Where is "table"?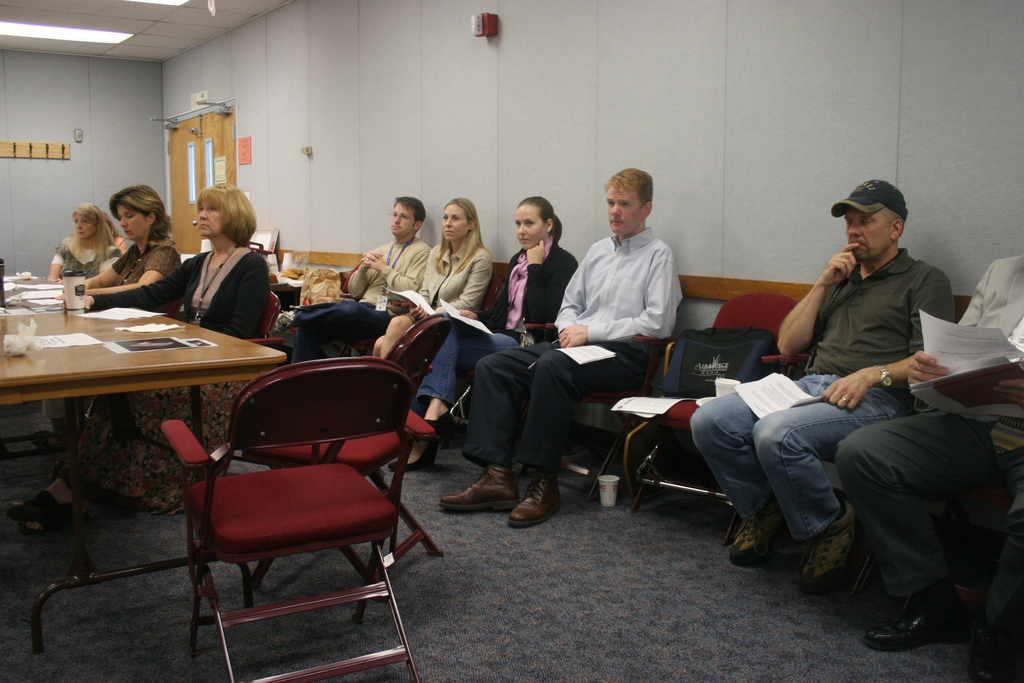
bbox(0, 278, 289, 553).
